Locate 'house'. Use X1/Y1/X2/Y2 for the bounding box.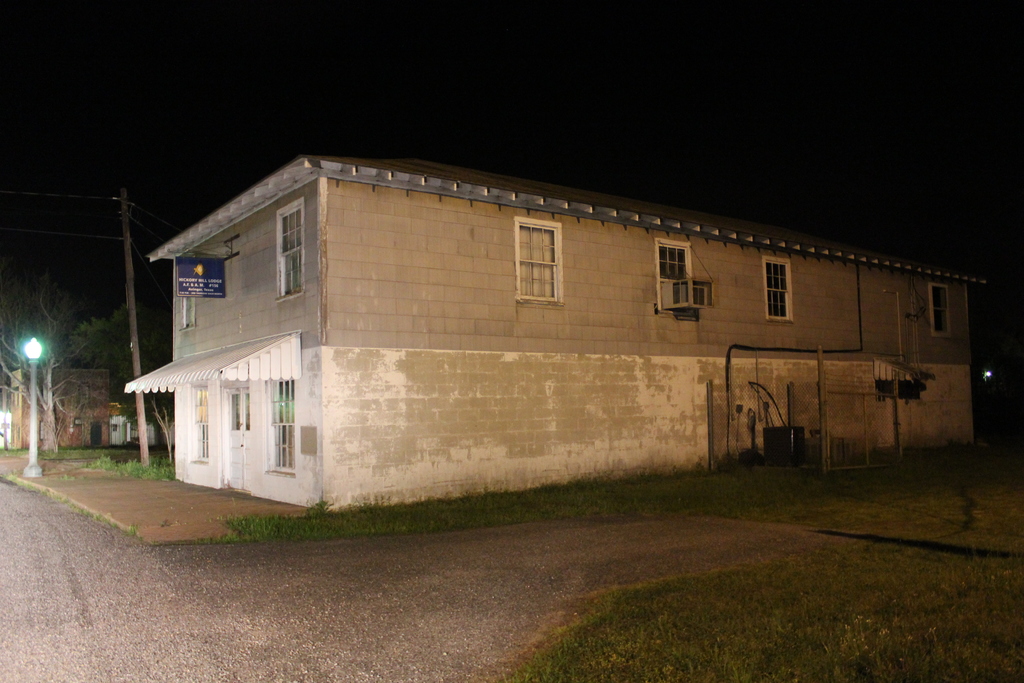
125/149/988/513.
